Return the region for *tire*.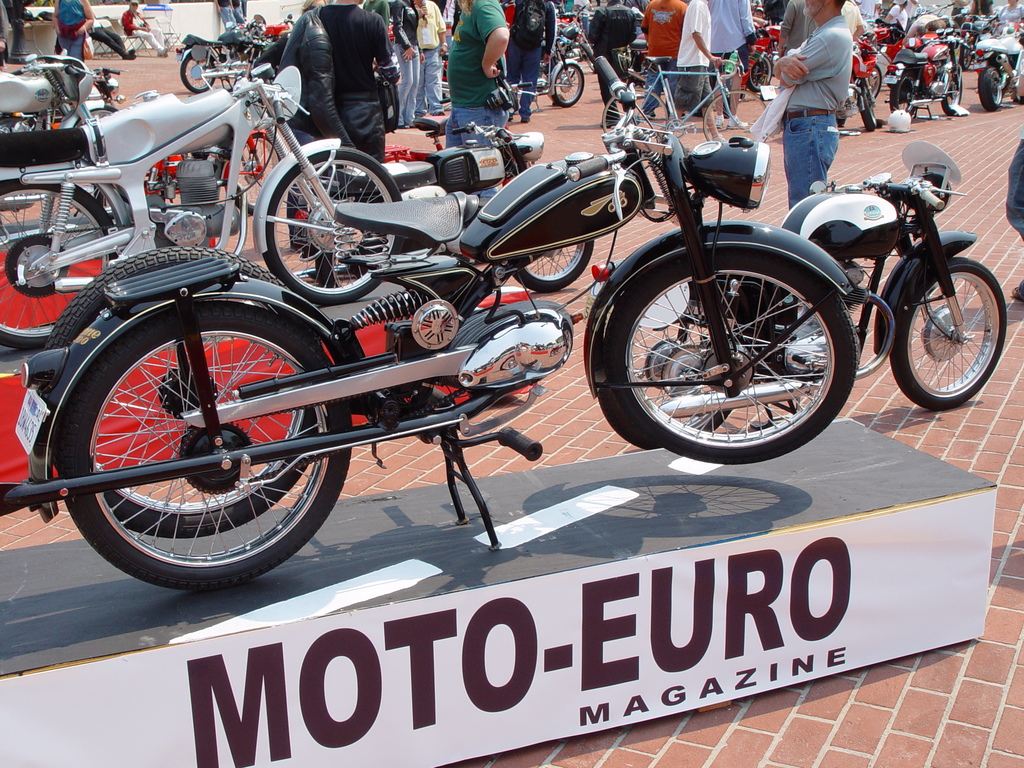
box=[512, 240, 594, 292].
